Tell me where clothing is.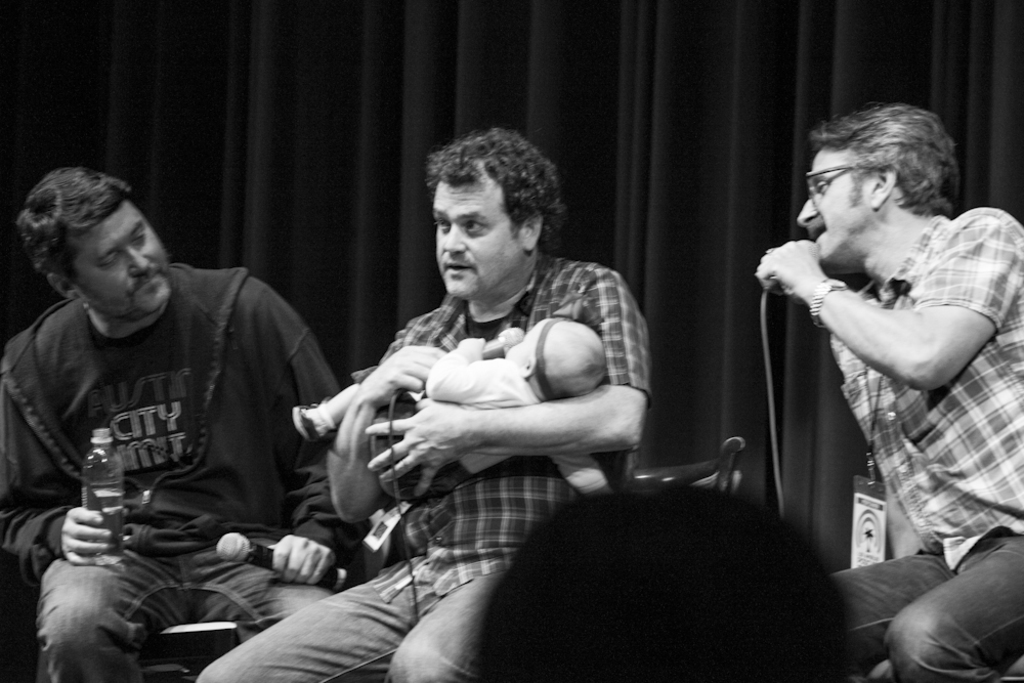
clothing is at left=374, top=336, right=540, bottom=508.
